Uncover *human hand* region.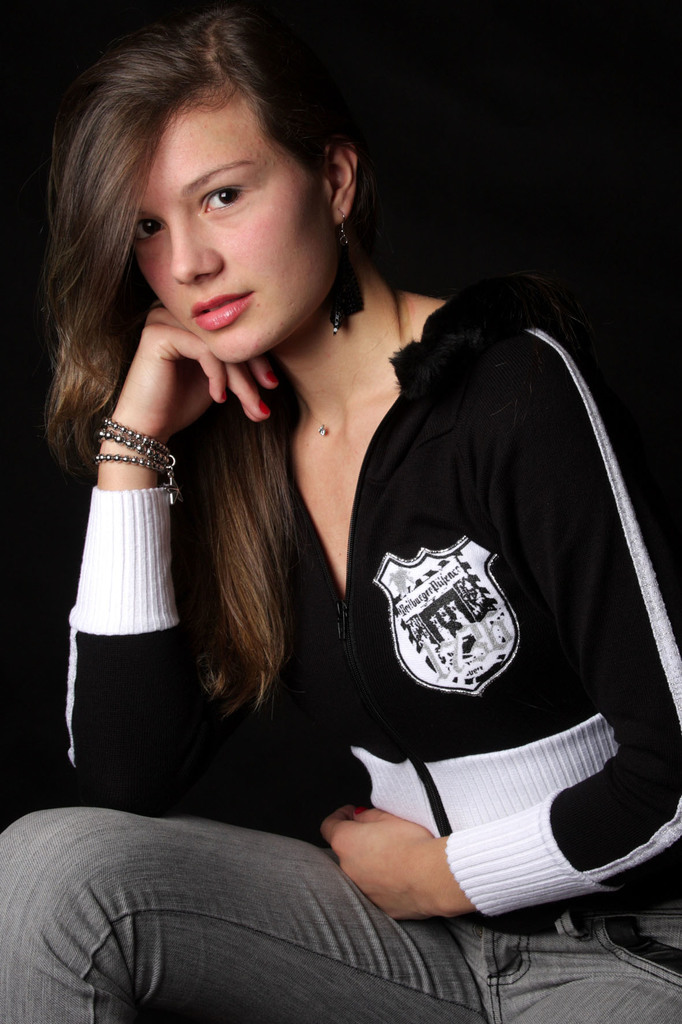
Uncovered: x1=328, y1=797, x2=496, y2=922.
